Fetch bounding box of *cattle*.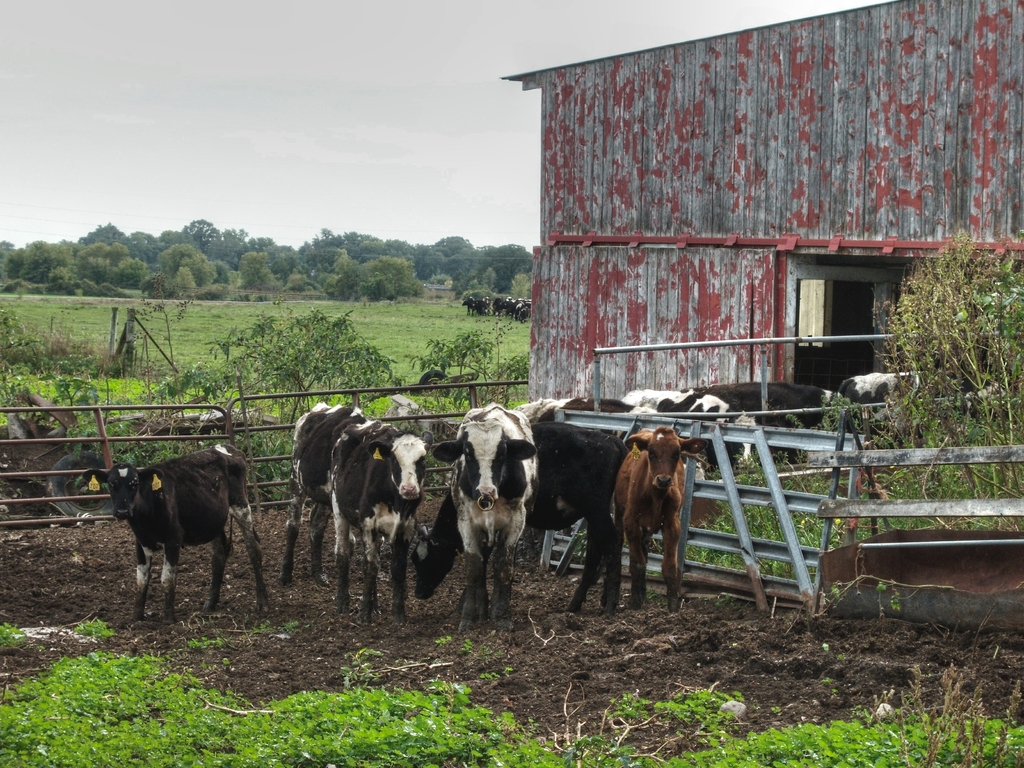
Bbox: x1=619 y1=422 x2=706 y2=616.
